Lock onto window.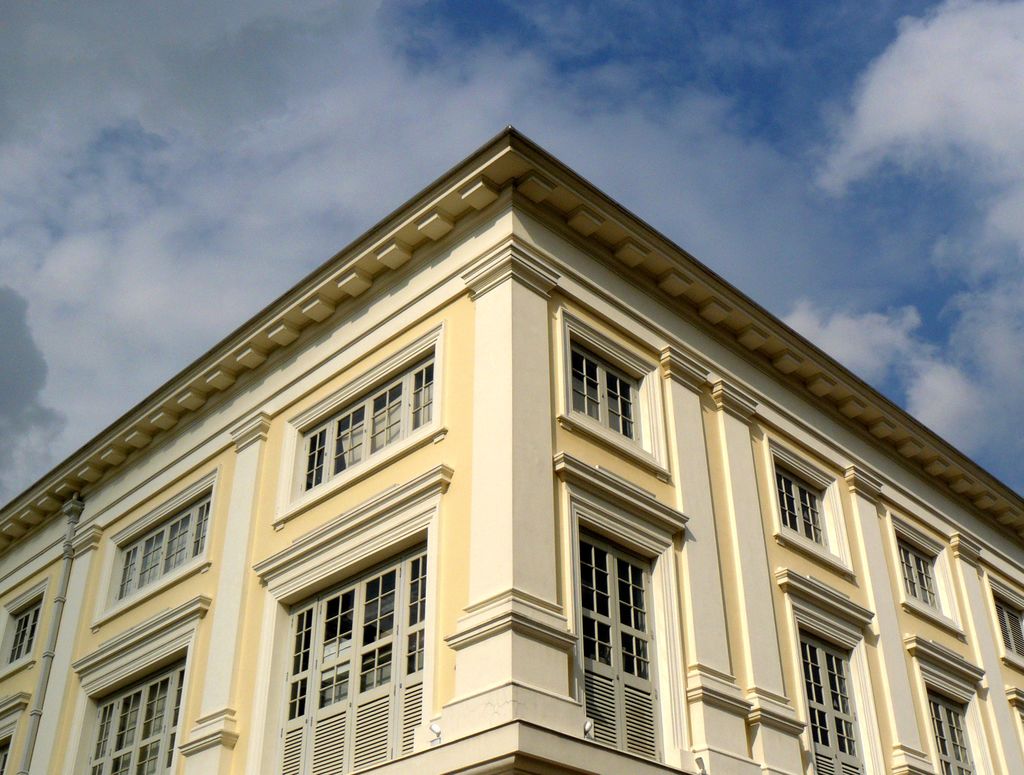
Locked: 0:577:48:673.
